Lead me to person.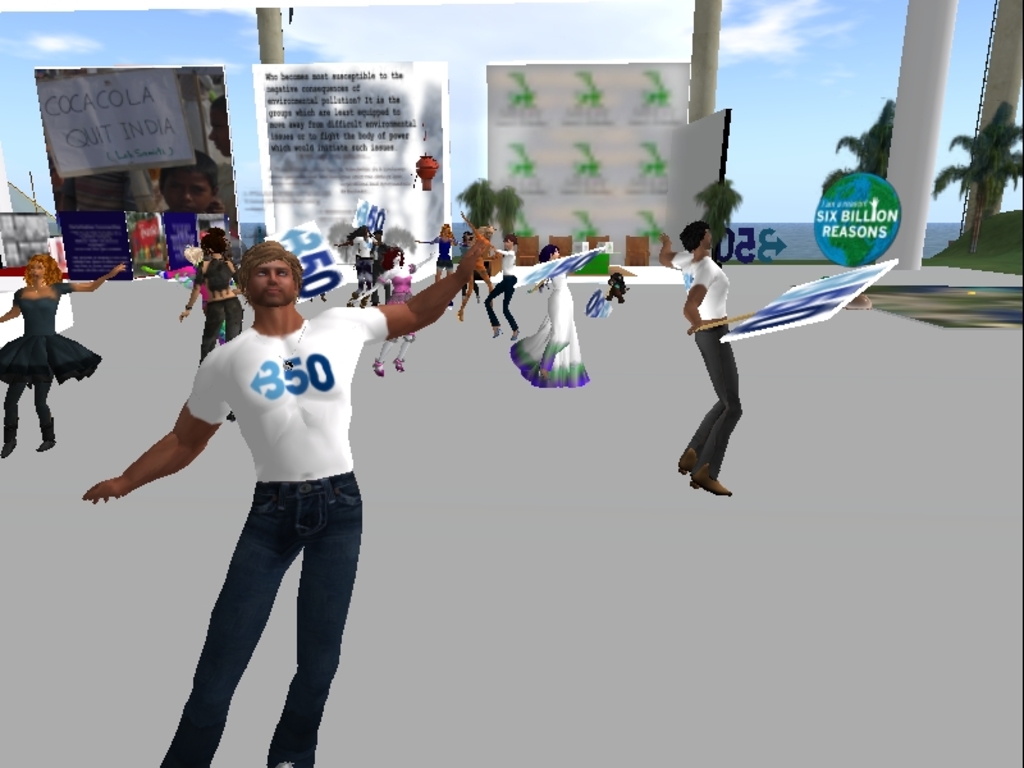
Lead to (337, 220, 375, 305).
